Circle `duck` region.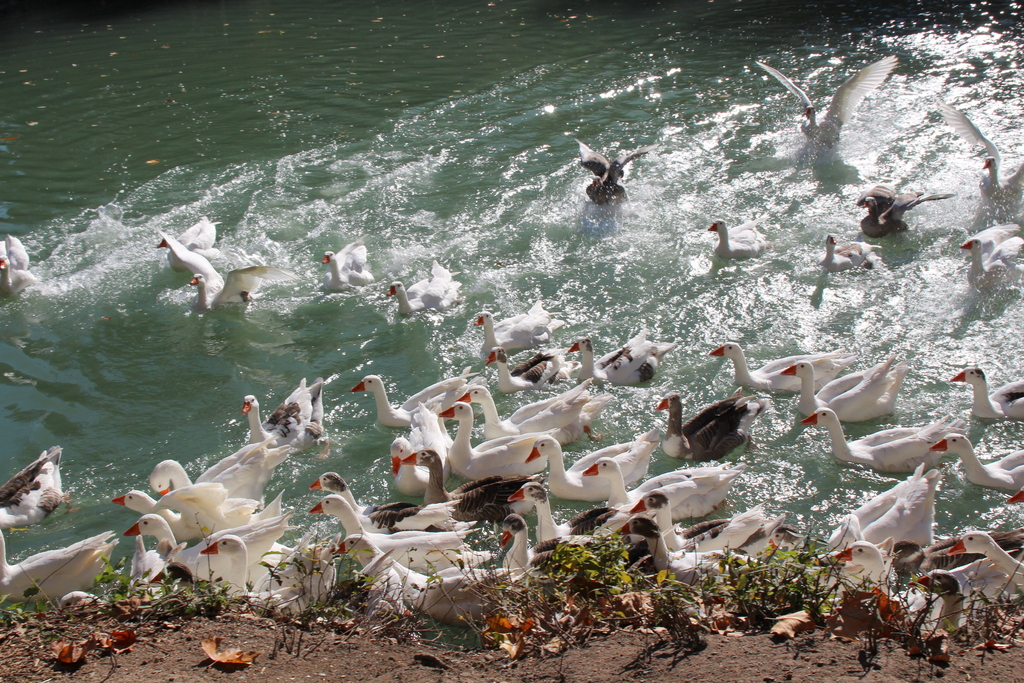
Region: BBox(936, 98, 1023, 211).
